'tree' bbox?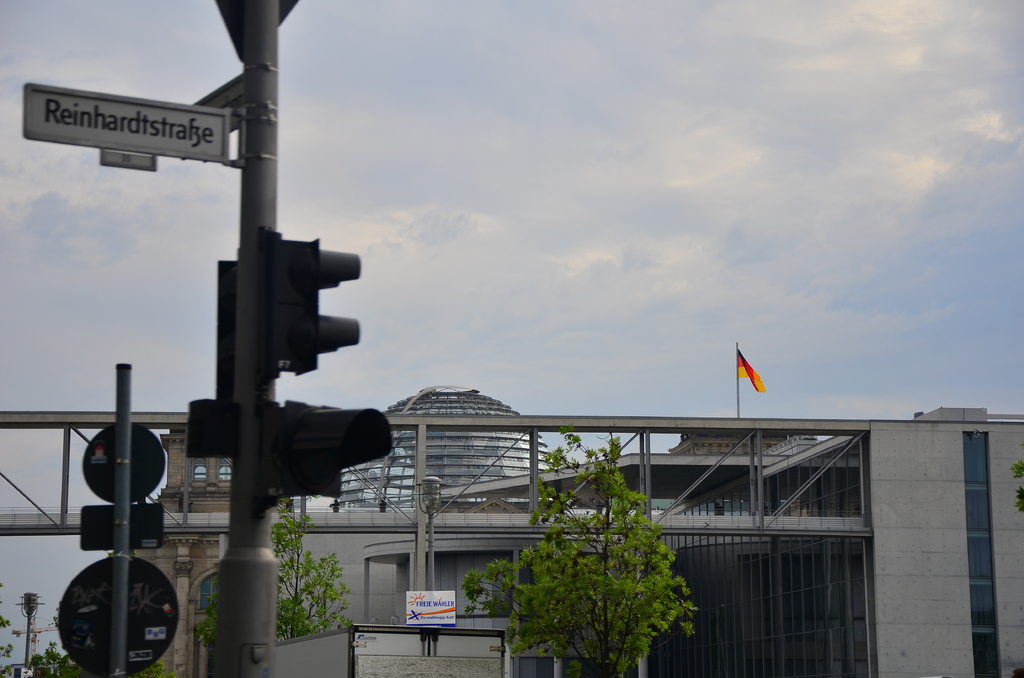
<region>196, 490, 358, 677</region>
